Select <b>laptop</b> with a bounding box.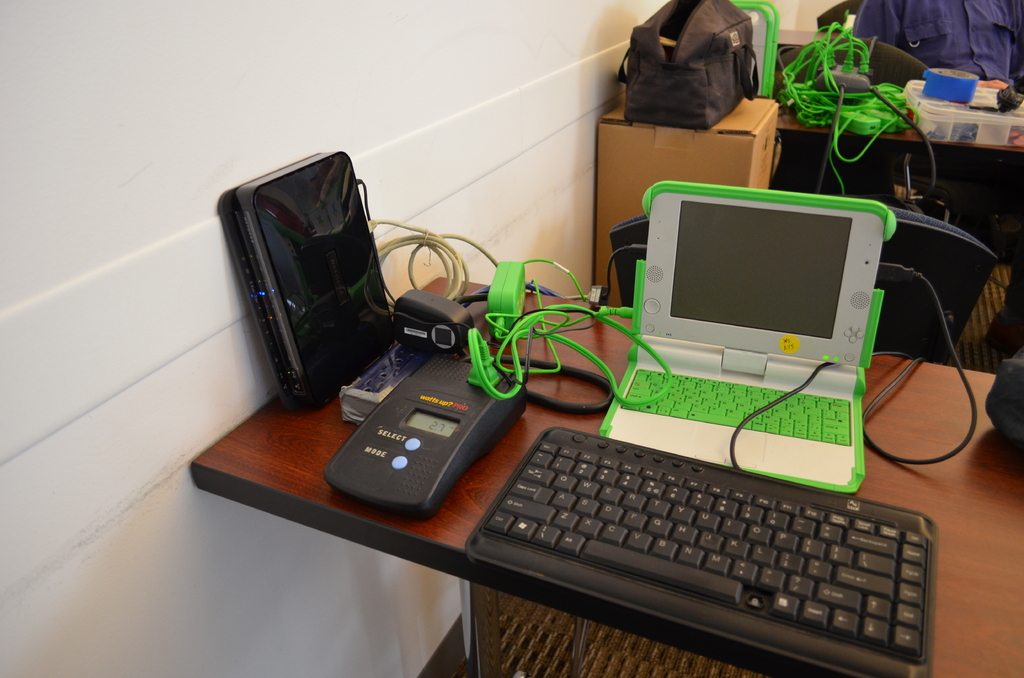
bbox=(729, 1, 776, 99).
